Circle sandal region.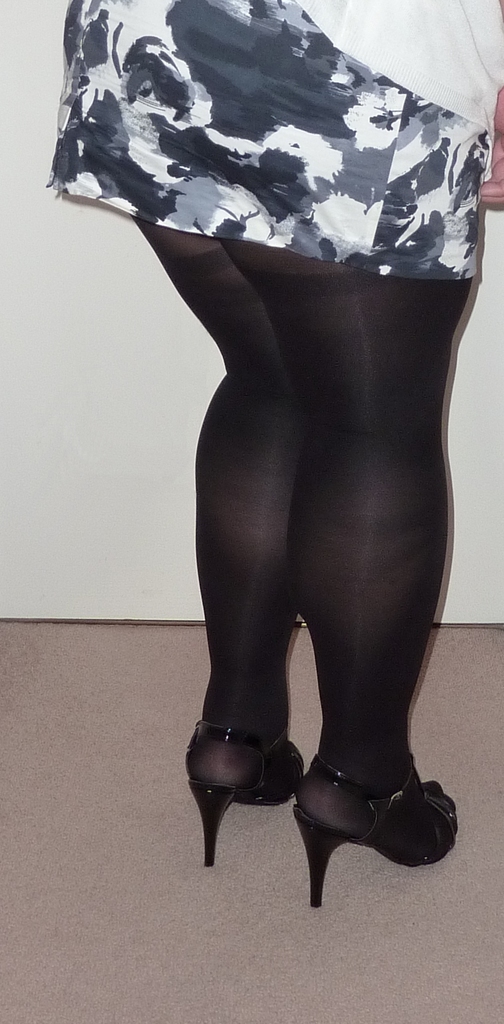
Region: 256/736/455/896.
